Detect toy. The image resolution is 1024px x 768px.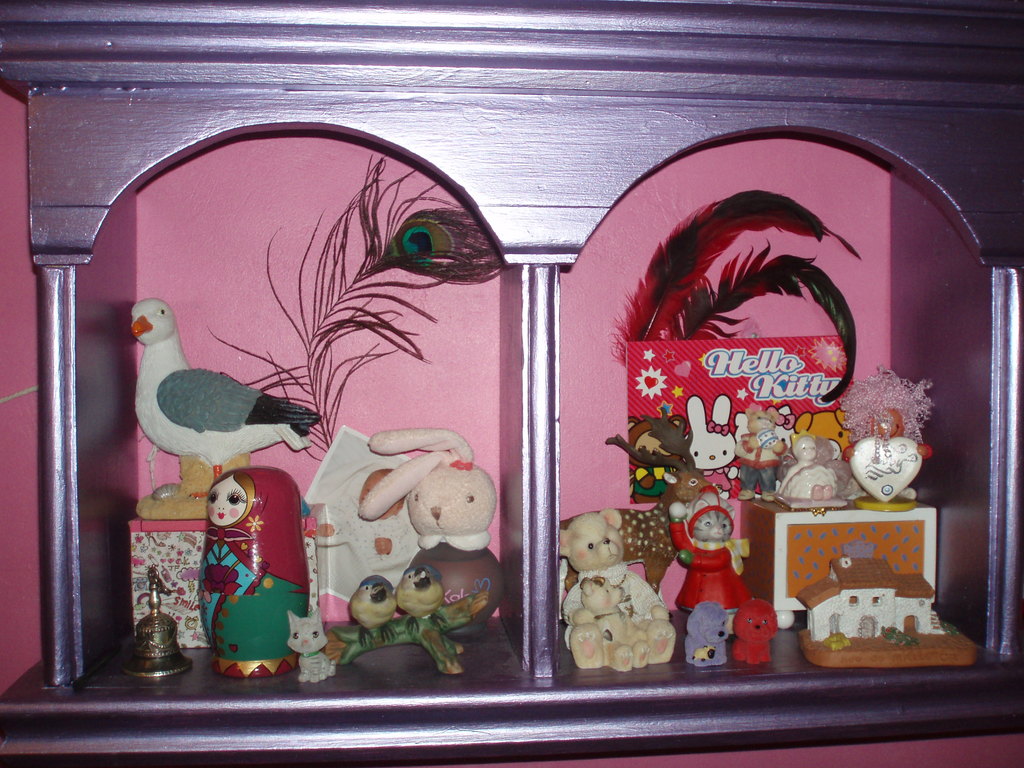
l=682, t=599, r=731, b=669.
